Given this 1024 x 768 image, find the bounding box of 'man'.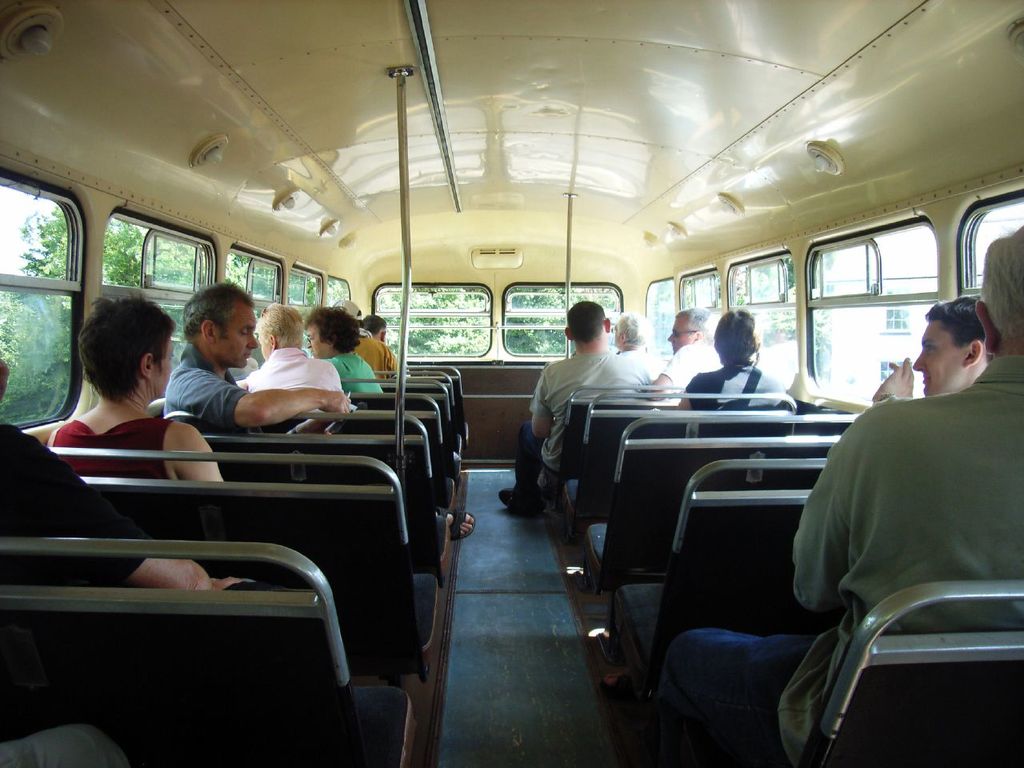
x1=0, y1=362, x2=242, y2=594.
